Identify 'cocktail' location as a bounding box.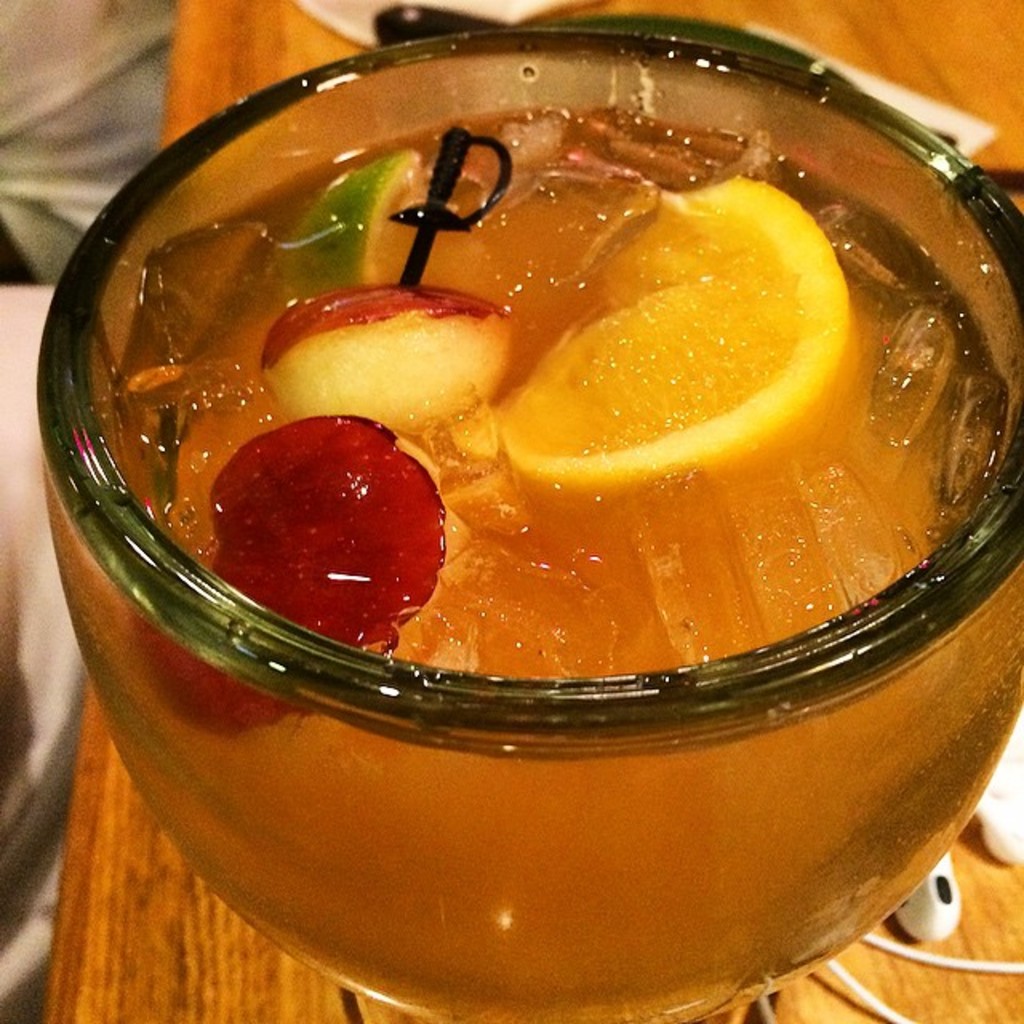
left=34, top=21, right=1022, bottom=1022.
